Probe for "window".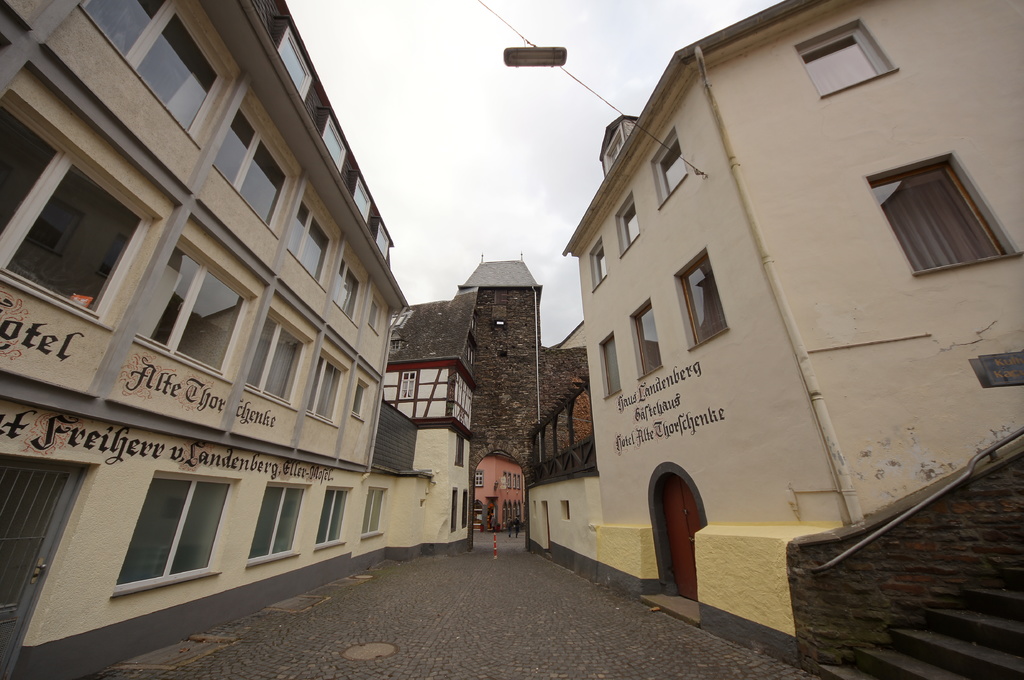
Probe result: bbox=[795, 22, 886, 95].
